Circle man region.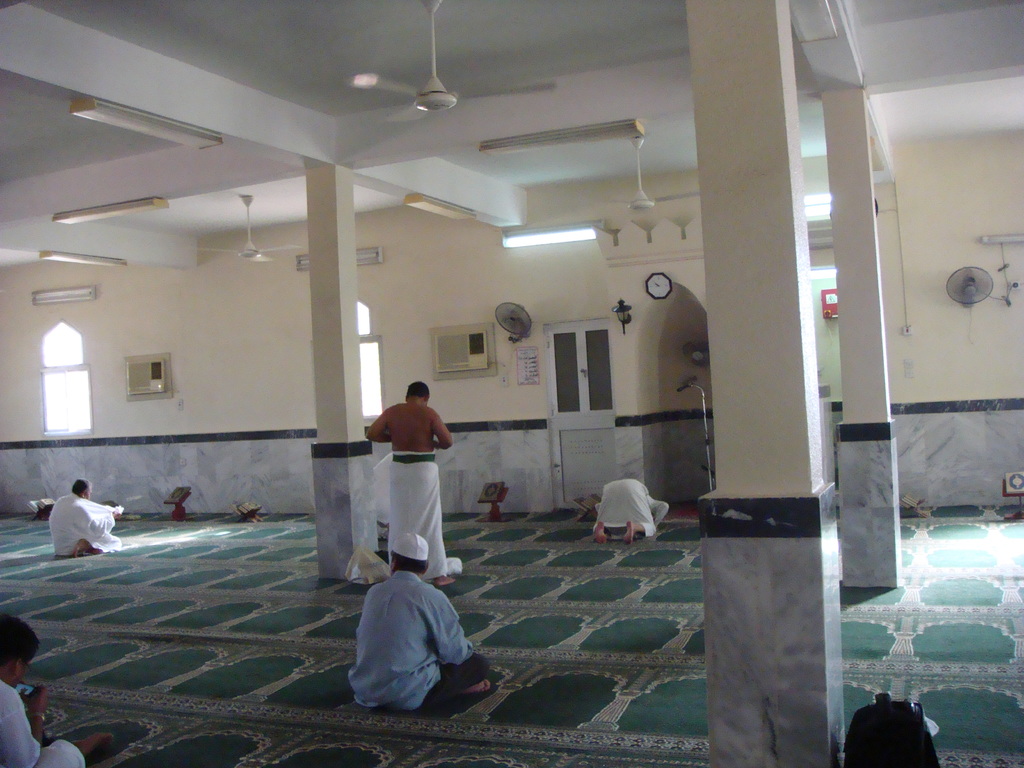
Region: 0/616/113/767.
